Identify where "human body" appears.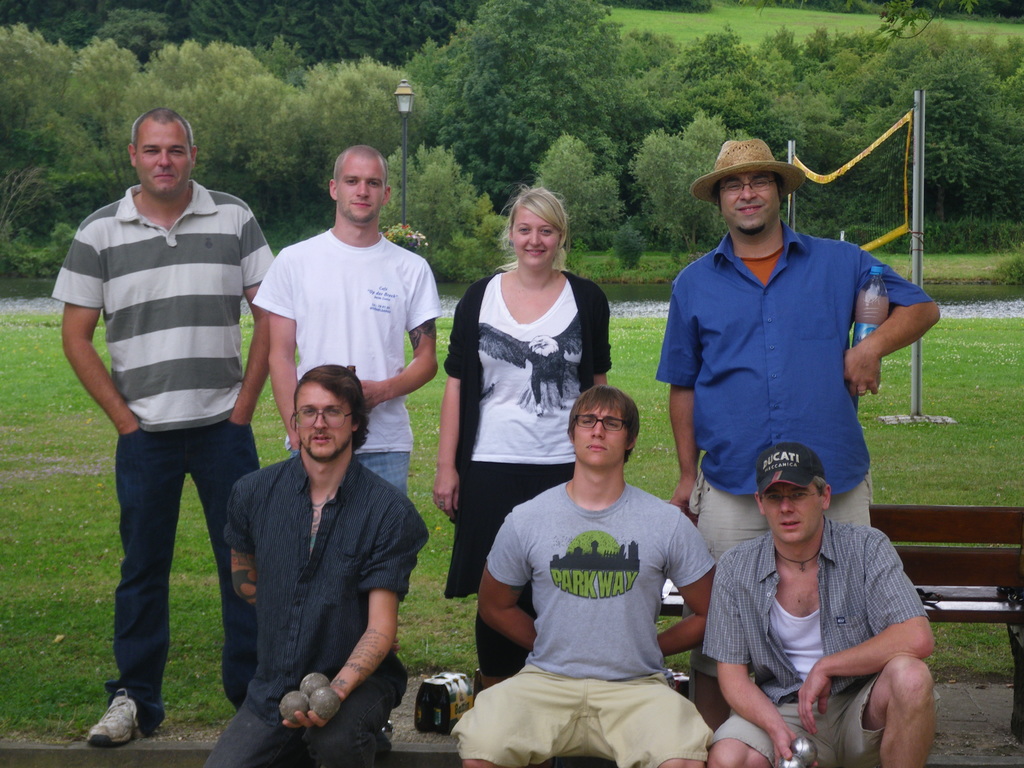
Appears at {"left": 443, "top": 279, "right": 605, "bottom": 640}.
